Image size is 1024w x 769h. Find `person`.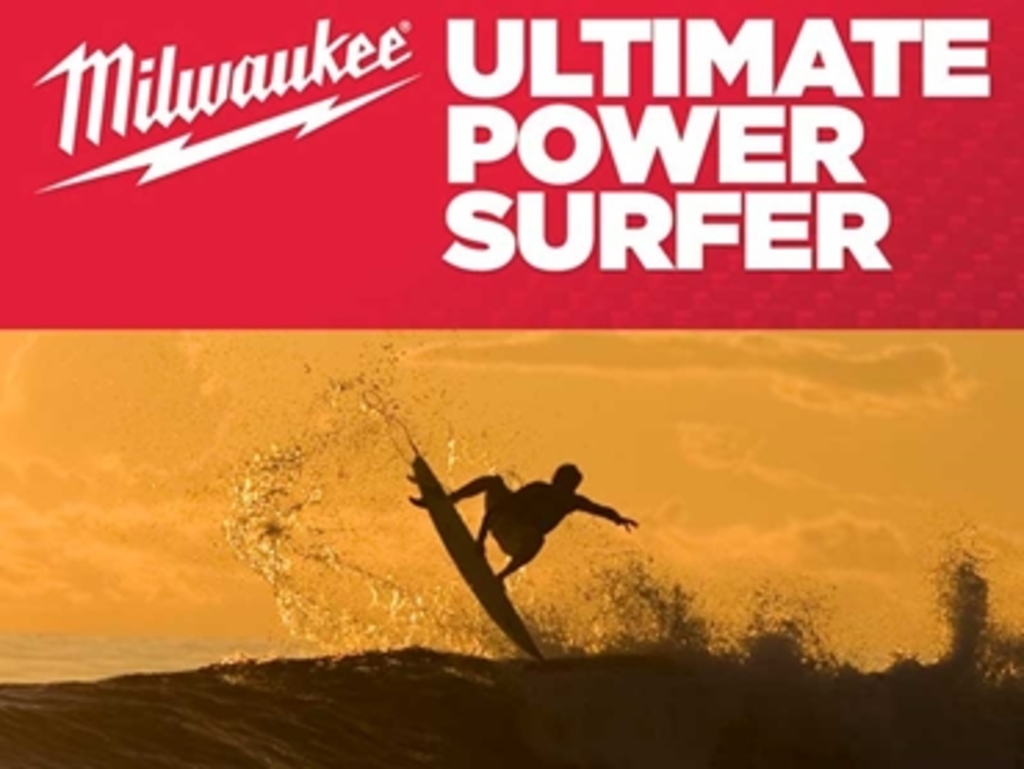
<box>440,465,639,592</box>.
